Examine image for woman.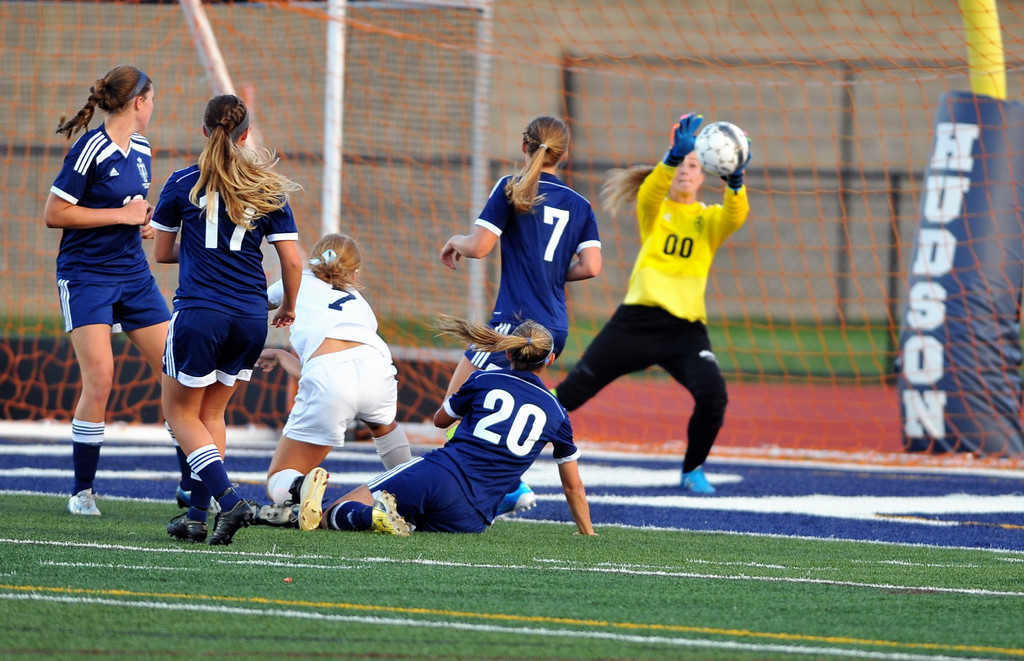
Examination result: 262/229/414/533.
